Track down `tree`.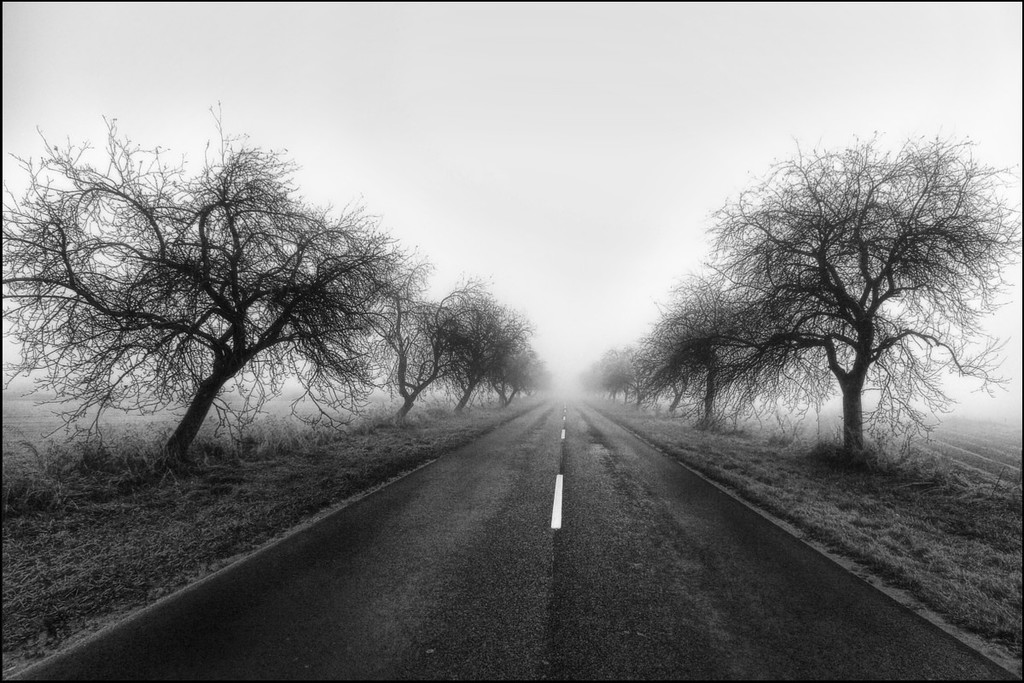
Tracked to 628:279:828:431.
